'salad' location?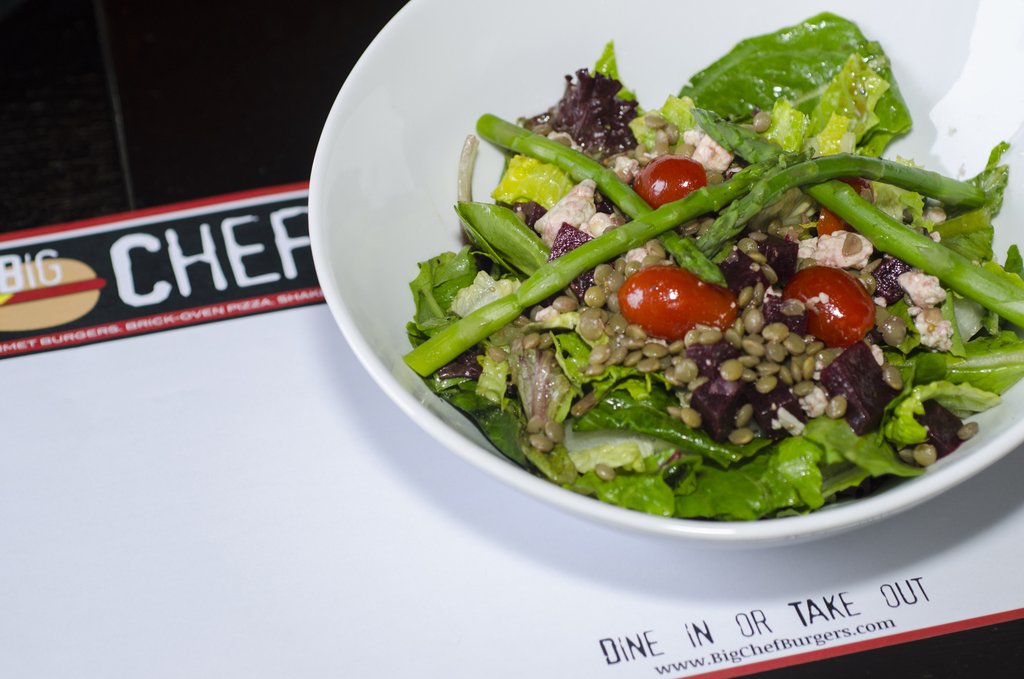
l=382, t=3, r=1023, b=540
